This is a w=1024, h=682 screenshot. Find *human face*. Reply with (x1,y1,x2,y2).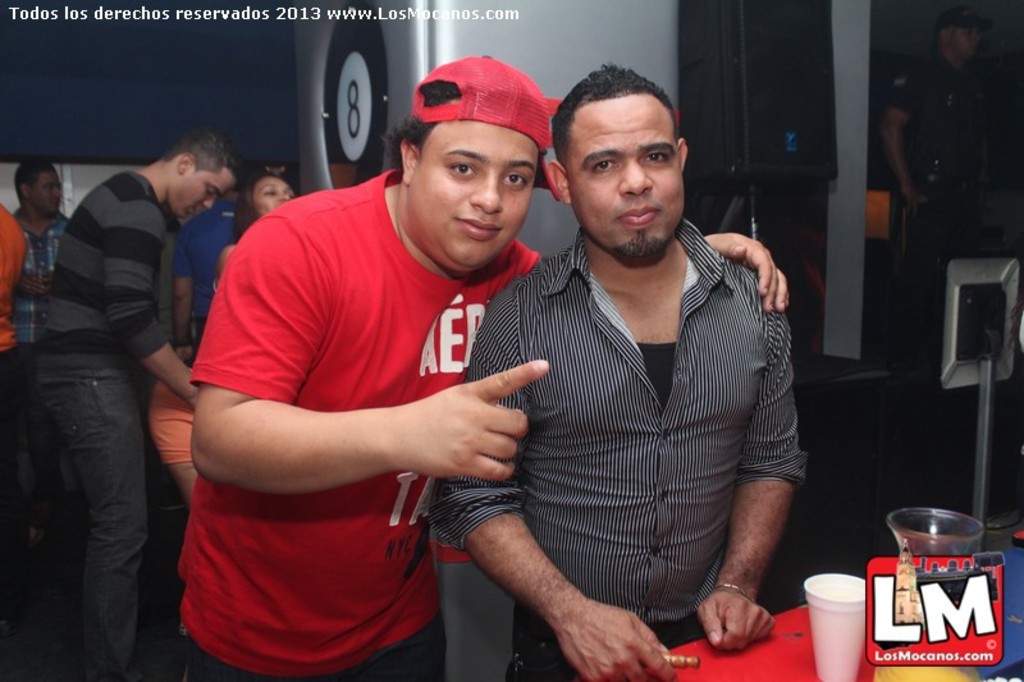
(28,174,61,216).
